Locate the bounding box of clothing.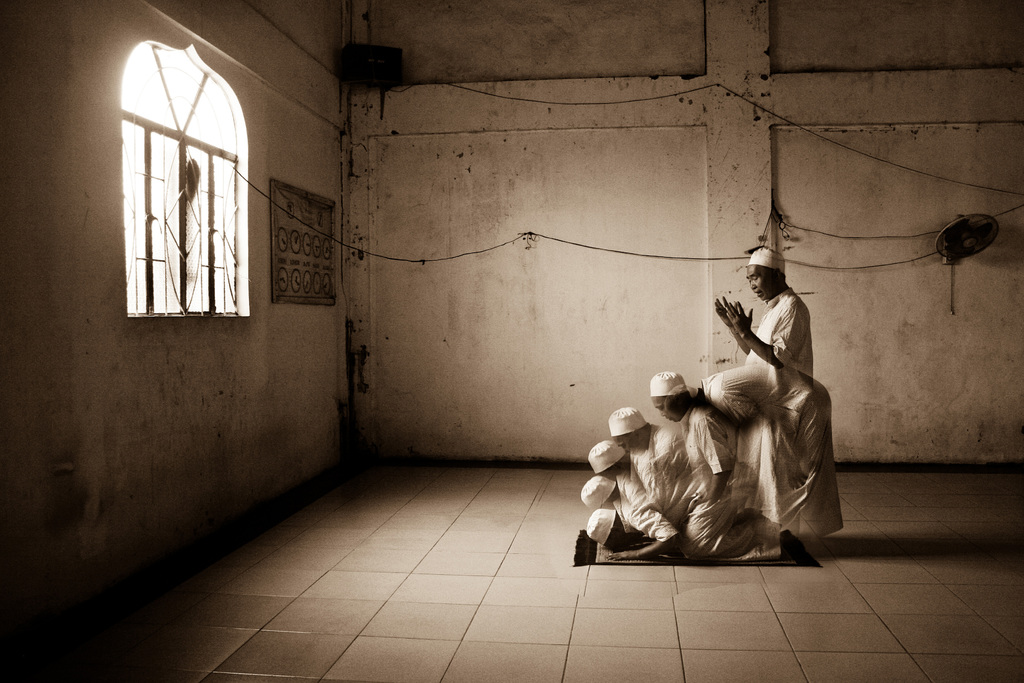
Bounding box: bbox=(678, 399, 772, 557).
